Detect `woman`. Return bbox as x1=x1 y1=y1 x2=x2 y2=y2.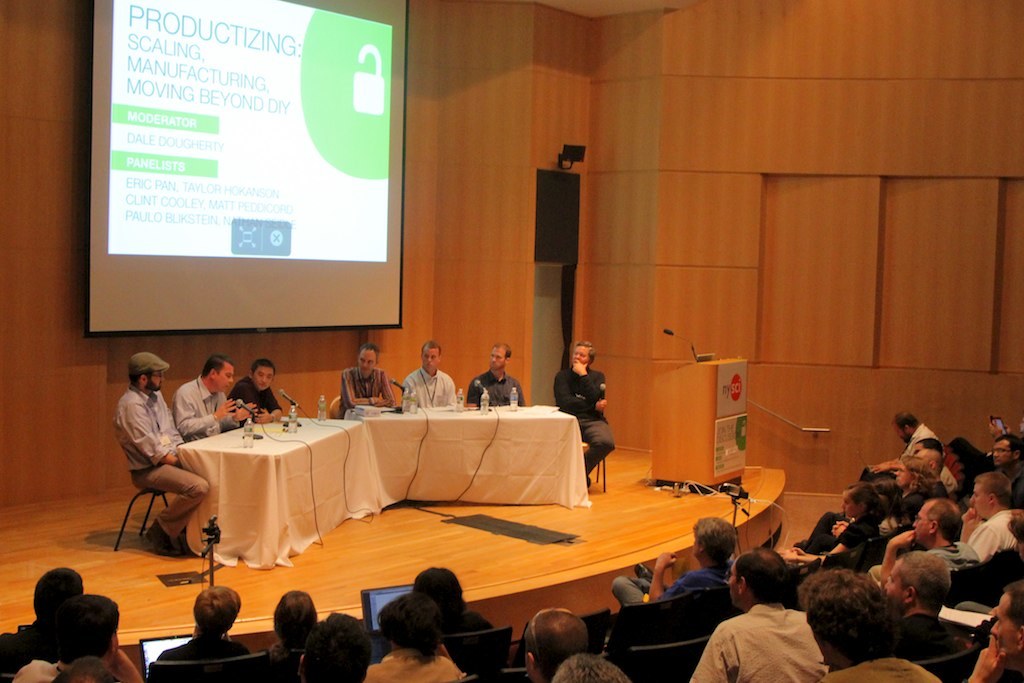
x1=153 y1=585 x2=250 y2=664.
